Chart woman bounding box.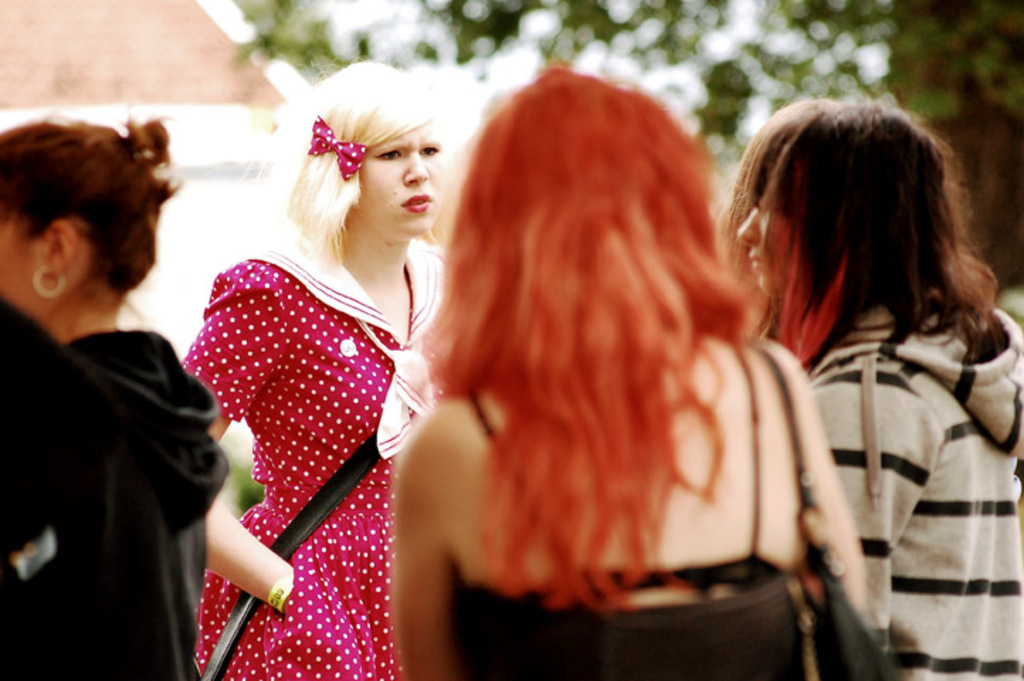
Charted: 730:98:1023:680.
